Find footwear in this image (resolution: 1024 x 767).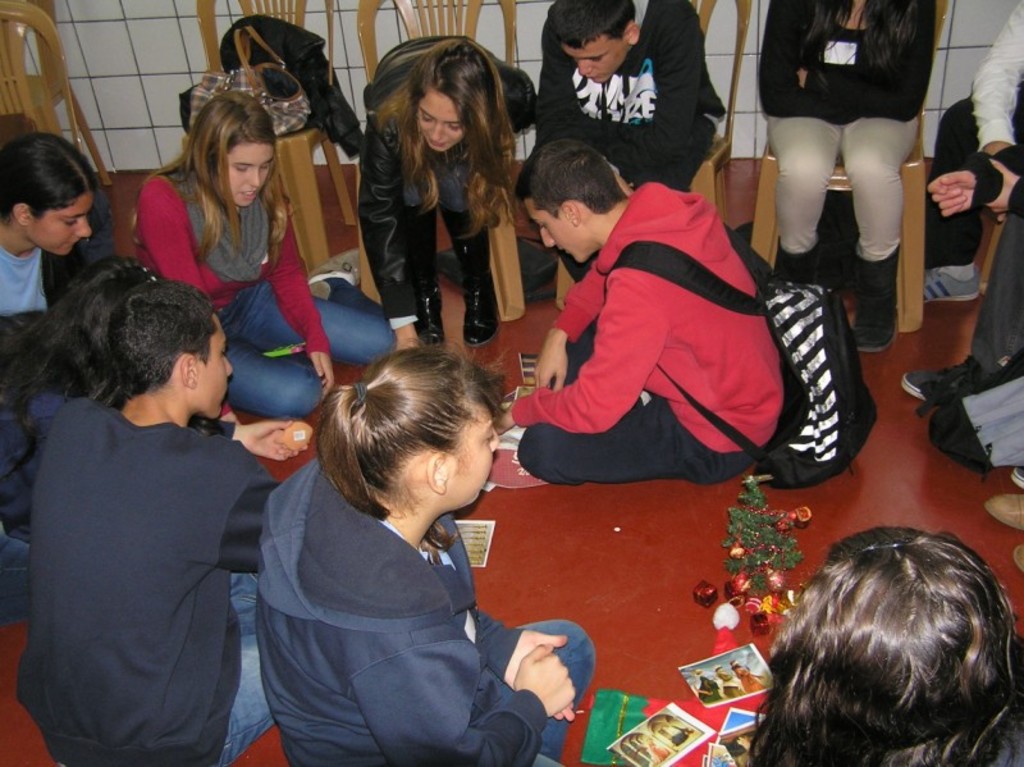
<region>920, 264, 983, 302</region>.
